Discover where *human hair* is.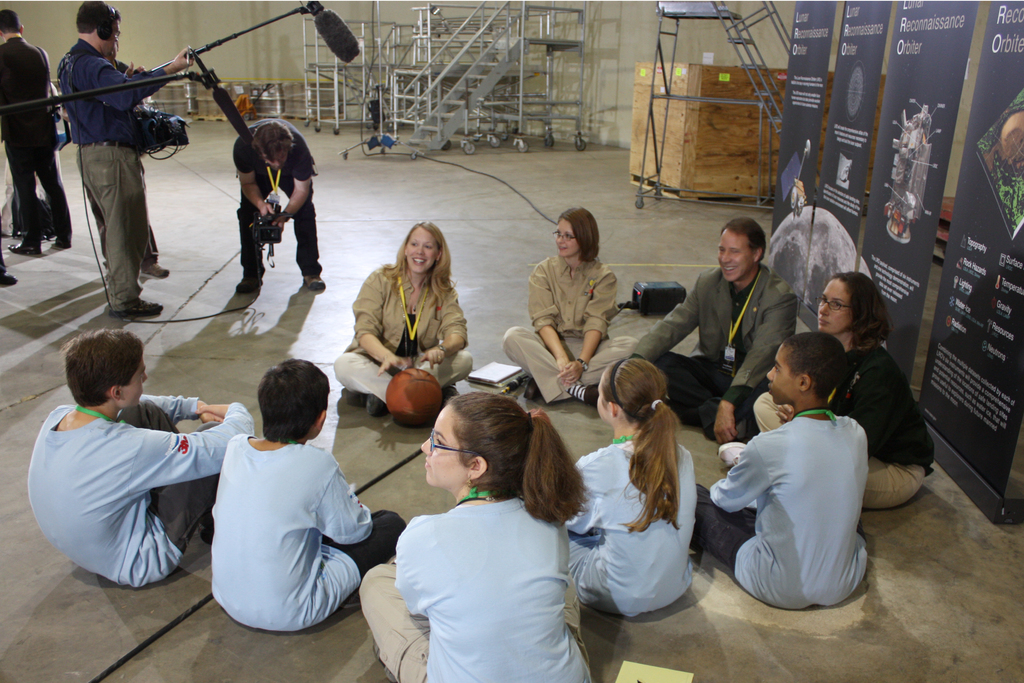
Discovered at 721, 217, 764, 260.
